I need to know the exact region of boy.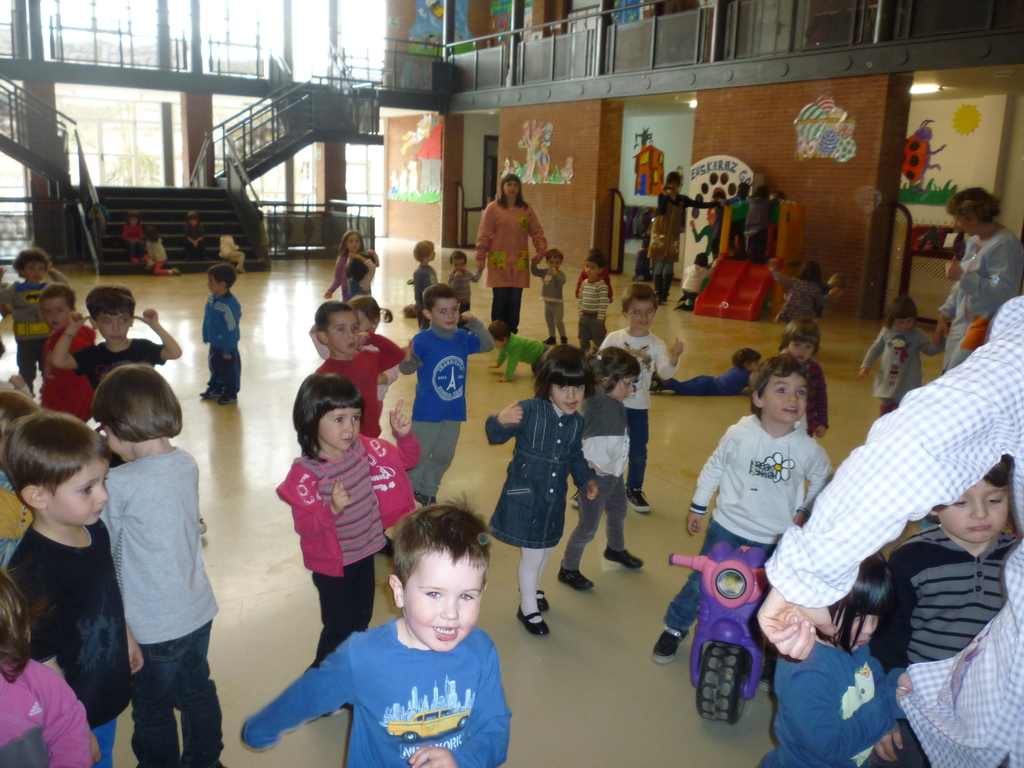
Region: 812 273 850 327.
